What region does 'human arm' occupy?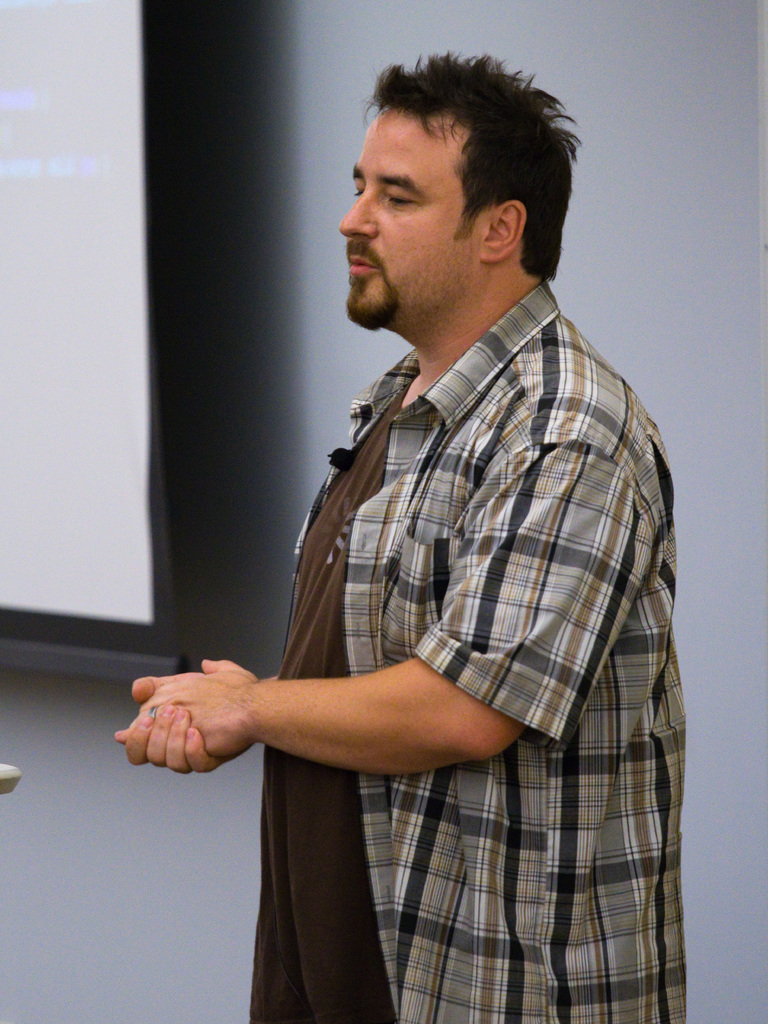
[116,657,282,777].
